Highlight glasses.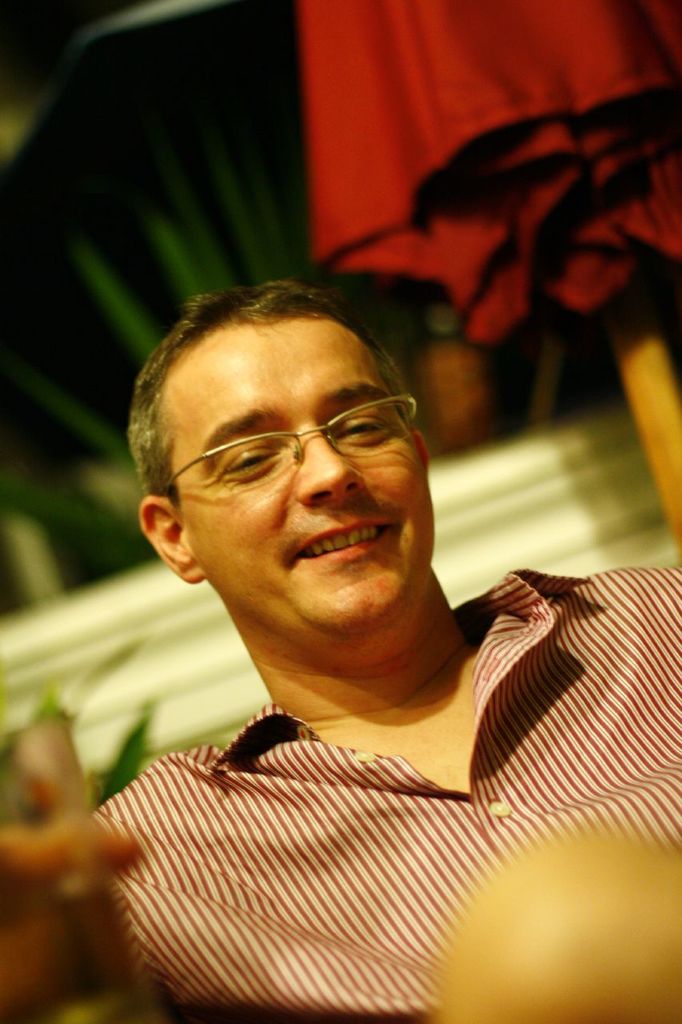
Highlighted region: locate(148, 382, 413, 509).
